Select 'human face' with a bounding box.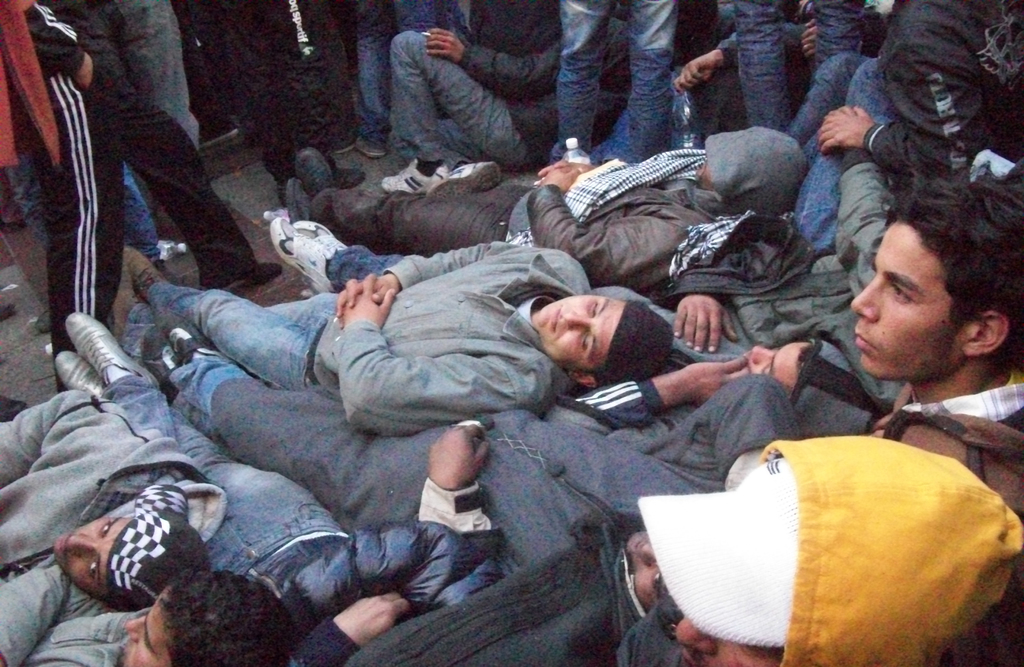
851, 222, 972, 380.
